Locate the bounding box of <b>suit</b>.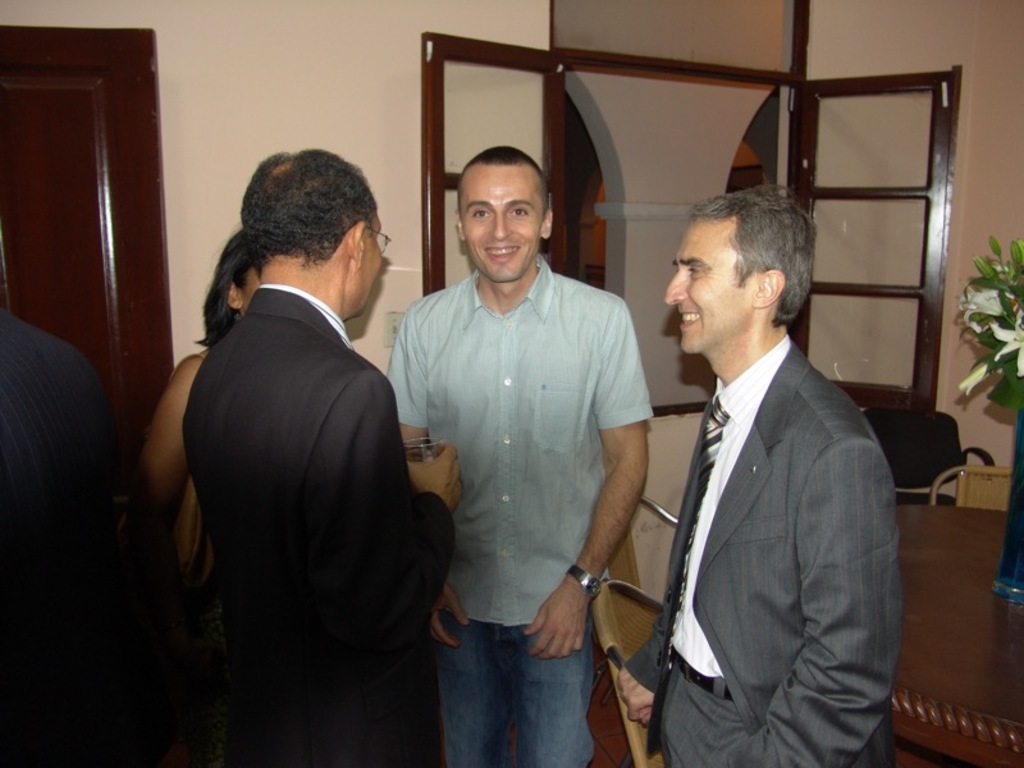
Bounding box: (x1=177, y1=283, x2=463, y2=767).
